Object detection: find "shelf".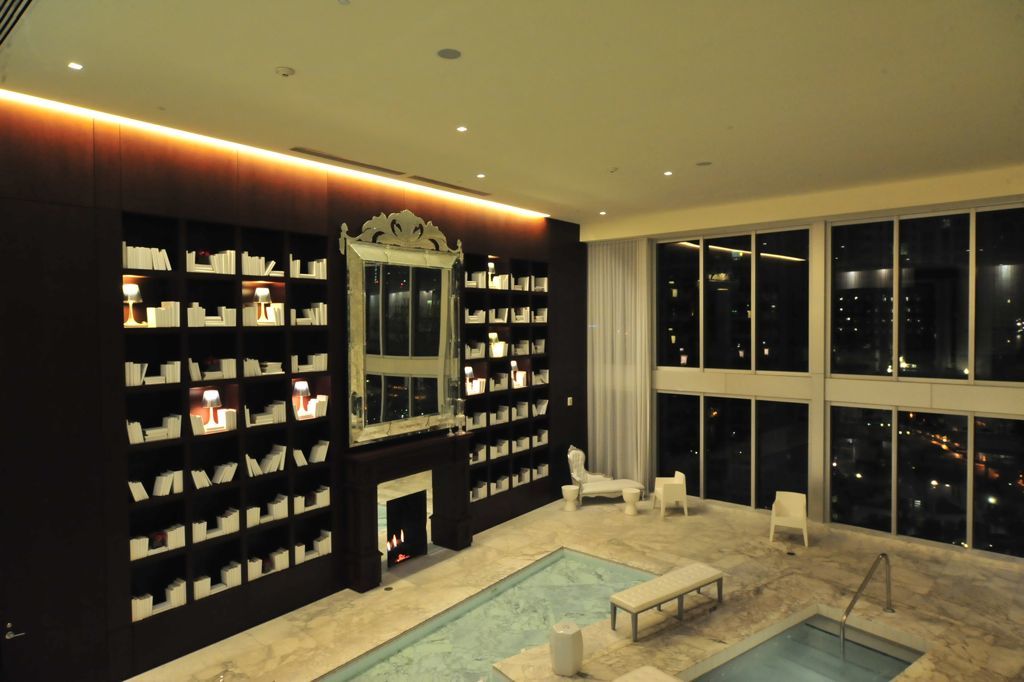
left=444, top=237, right=573, bottom=534.
